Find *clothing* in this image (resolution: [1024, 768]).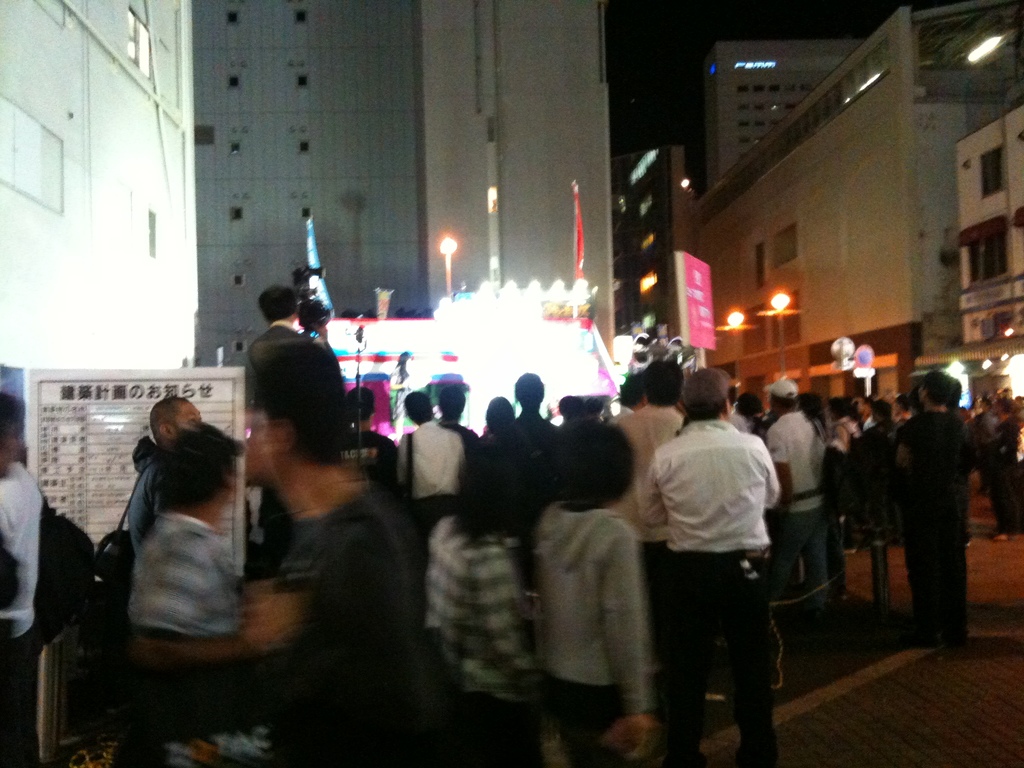
[463, 436, 550, 583].
